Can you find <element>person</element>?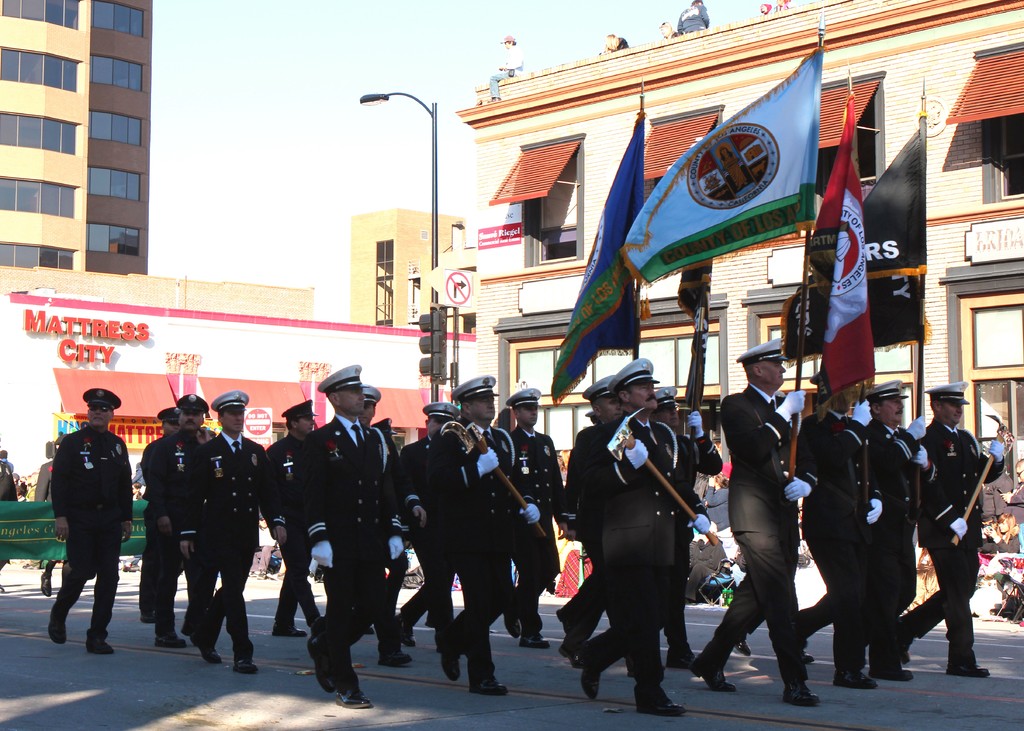
Yes, bounding box: left=577, top=365, right=713, bottom=721.
